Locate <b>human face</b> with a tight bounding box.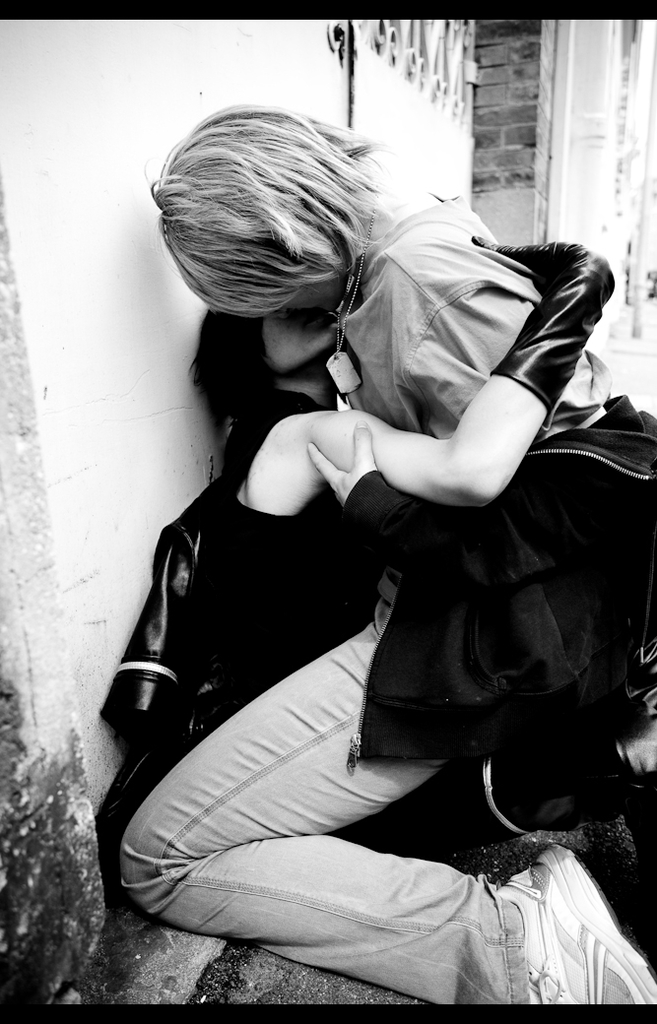
select_region(304, 276, 346, 300).
